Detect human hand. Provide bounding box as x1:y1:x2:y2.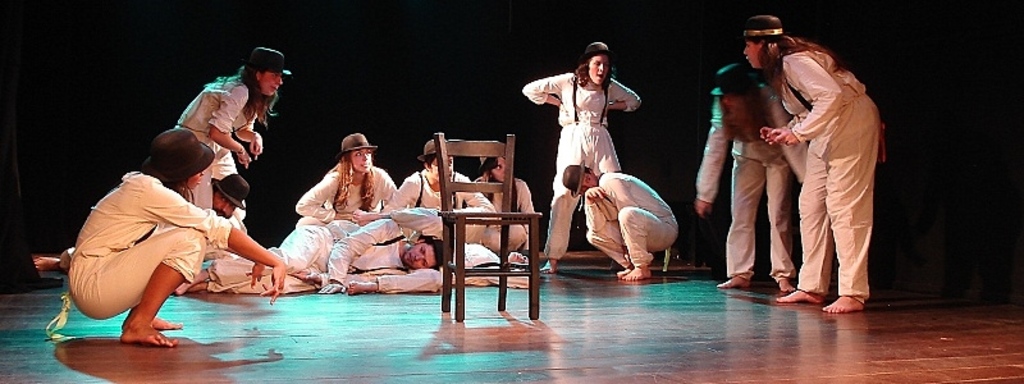
584:187:607:206.
